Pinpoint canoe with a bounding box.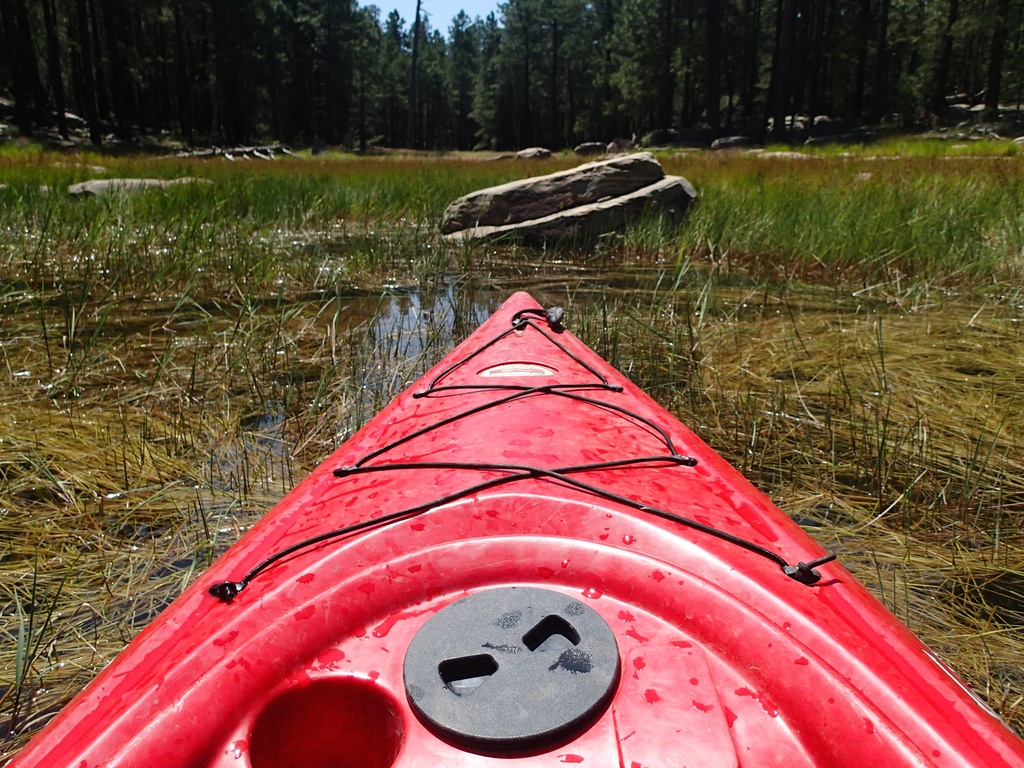
crop(114, 302, 990, 758).
